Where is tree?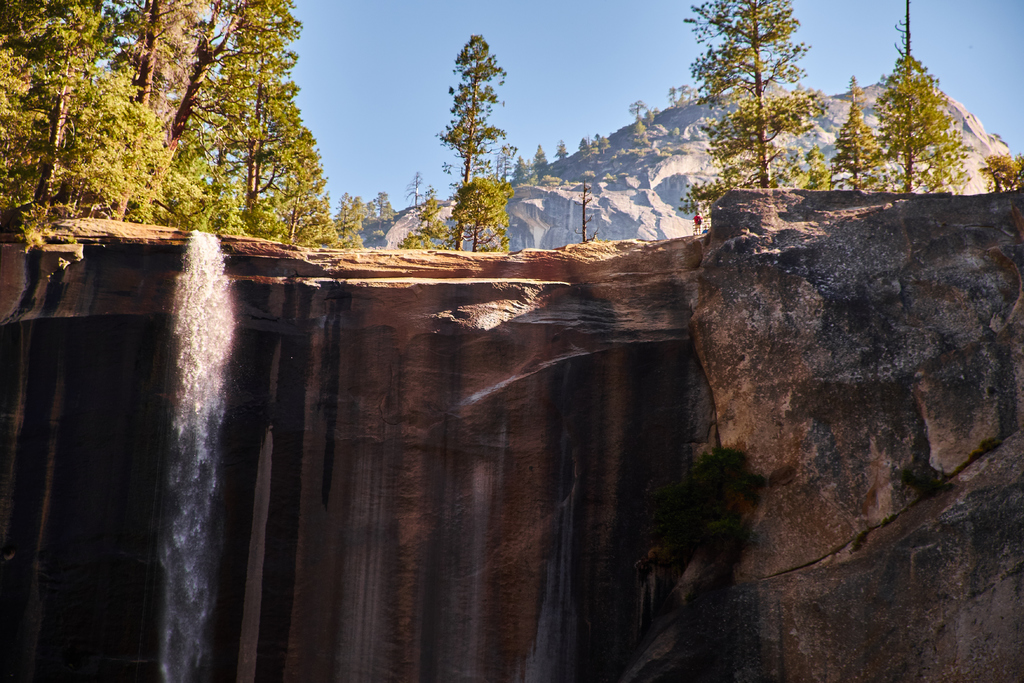
Rect(554, 136, 568, 160).
